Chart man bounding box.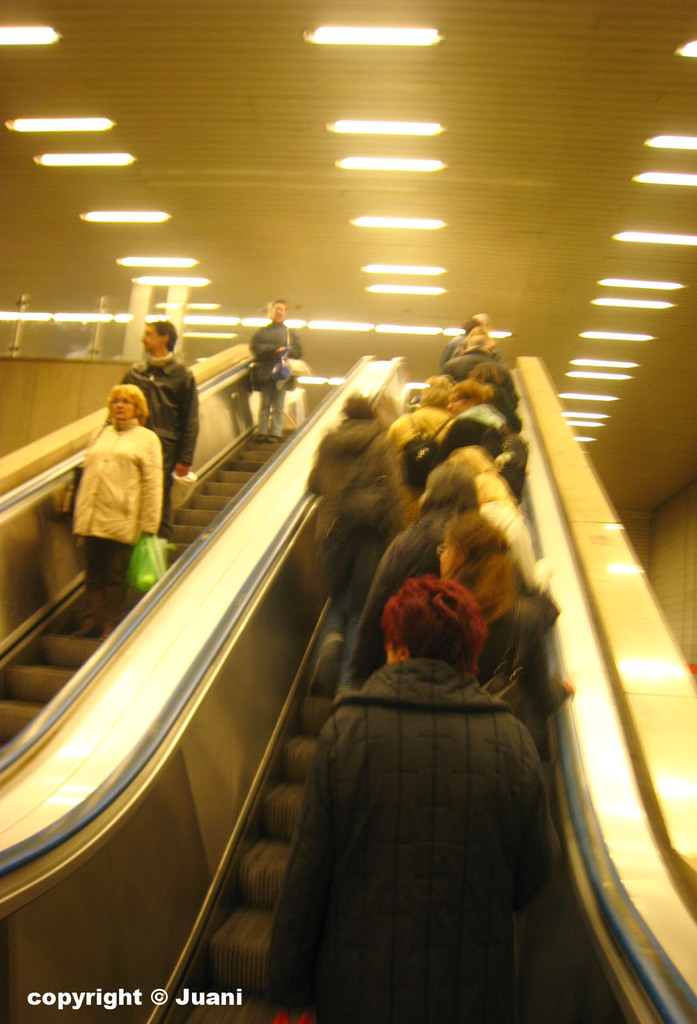
Charted: (left=247, top=295, right=307, bottom=444).
